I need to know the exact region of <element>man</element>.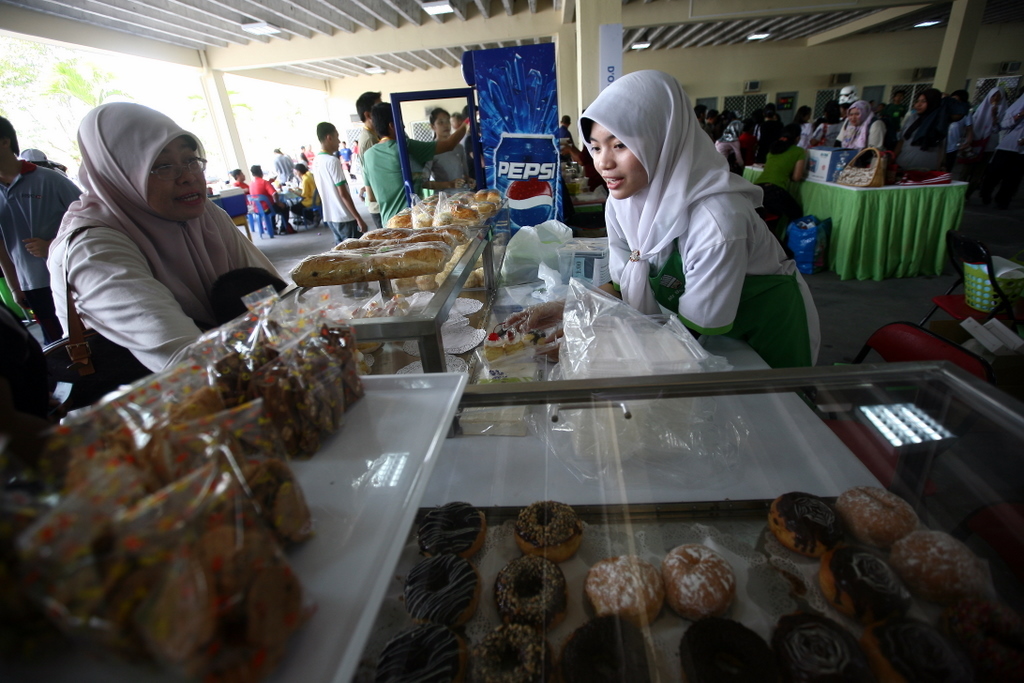
Region: pyautogui.locateOnScreen(245, 162, 297, 235).
